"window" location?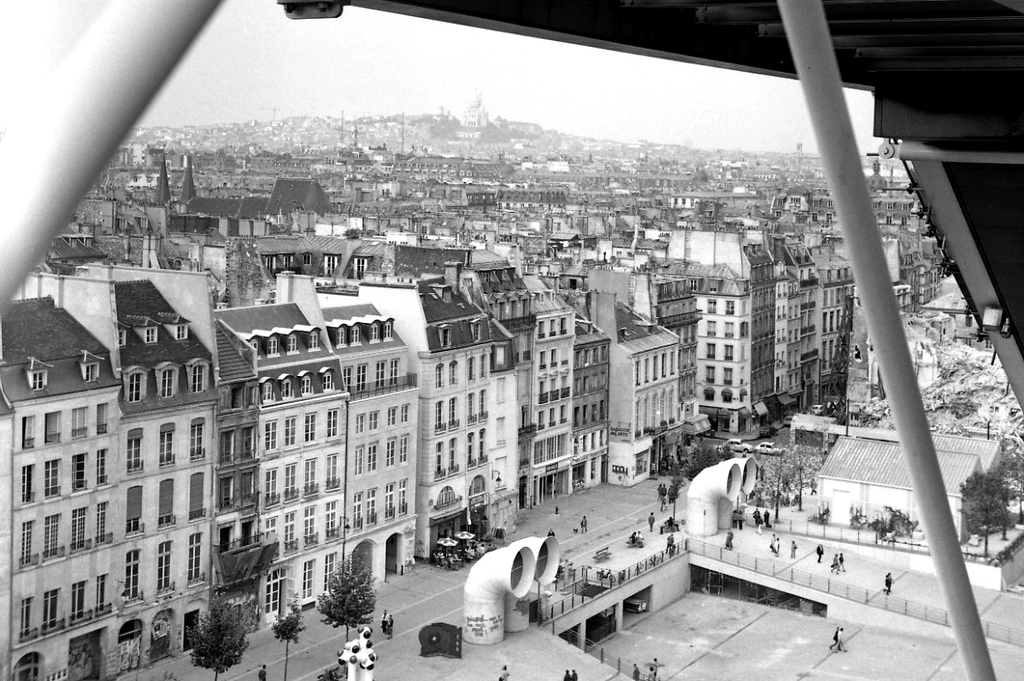
BBox(243, 473, 252, 502)
